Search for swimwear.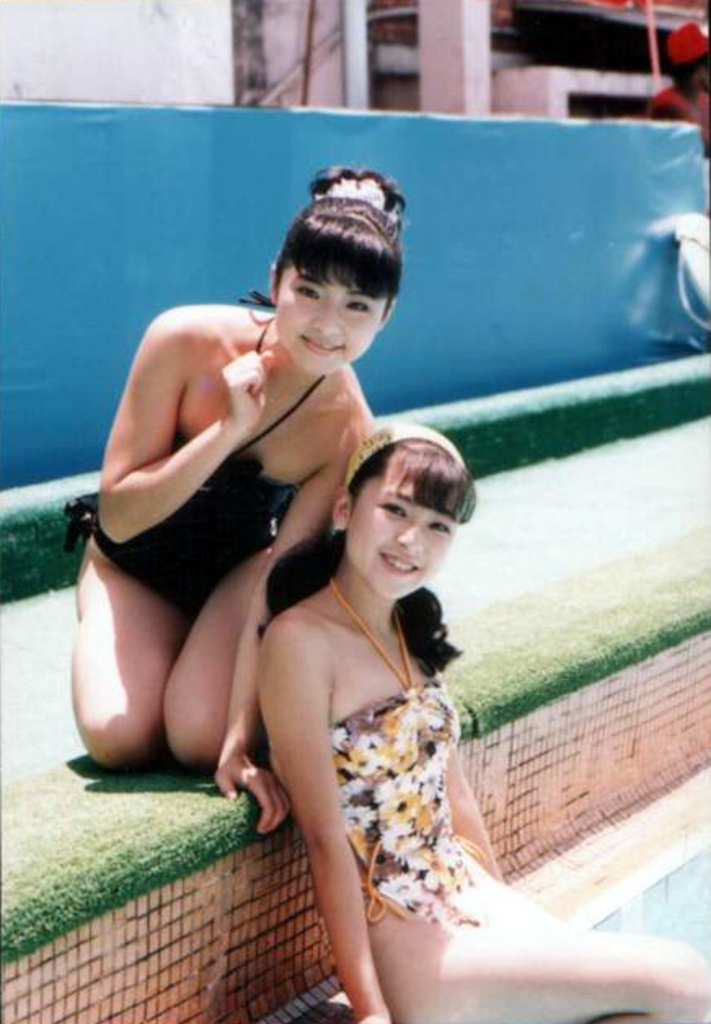
Found at bbox(64, 323, 328, 602).
